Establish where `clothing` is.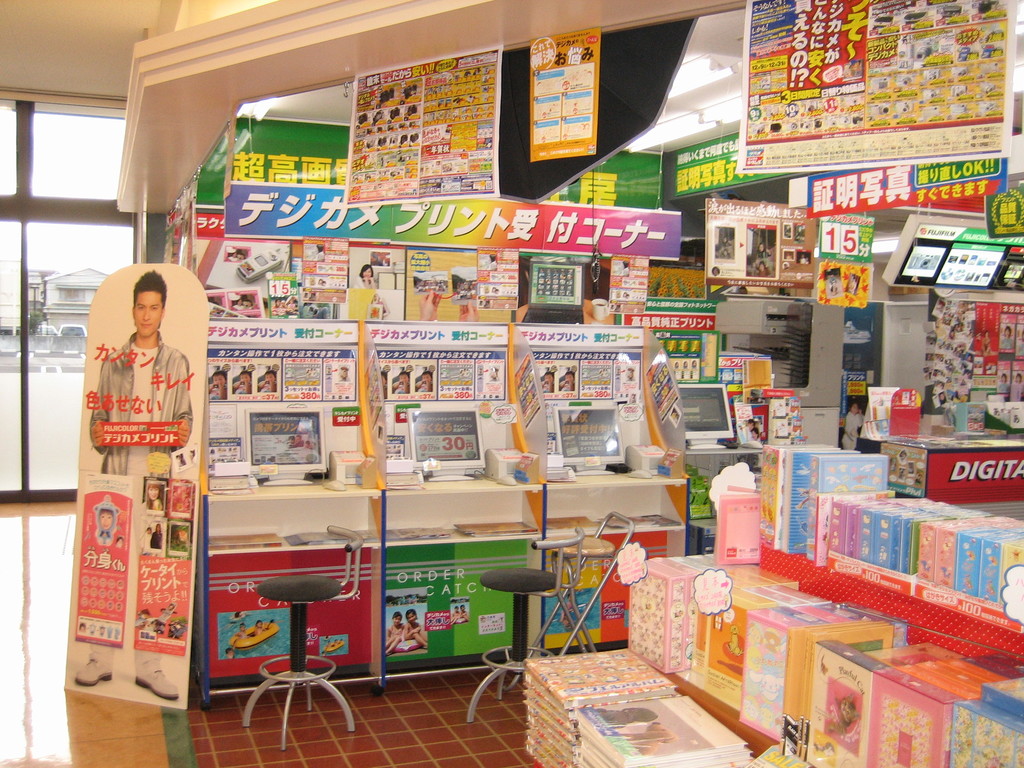
Established at detection(90, 323, 197, 477).
